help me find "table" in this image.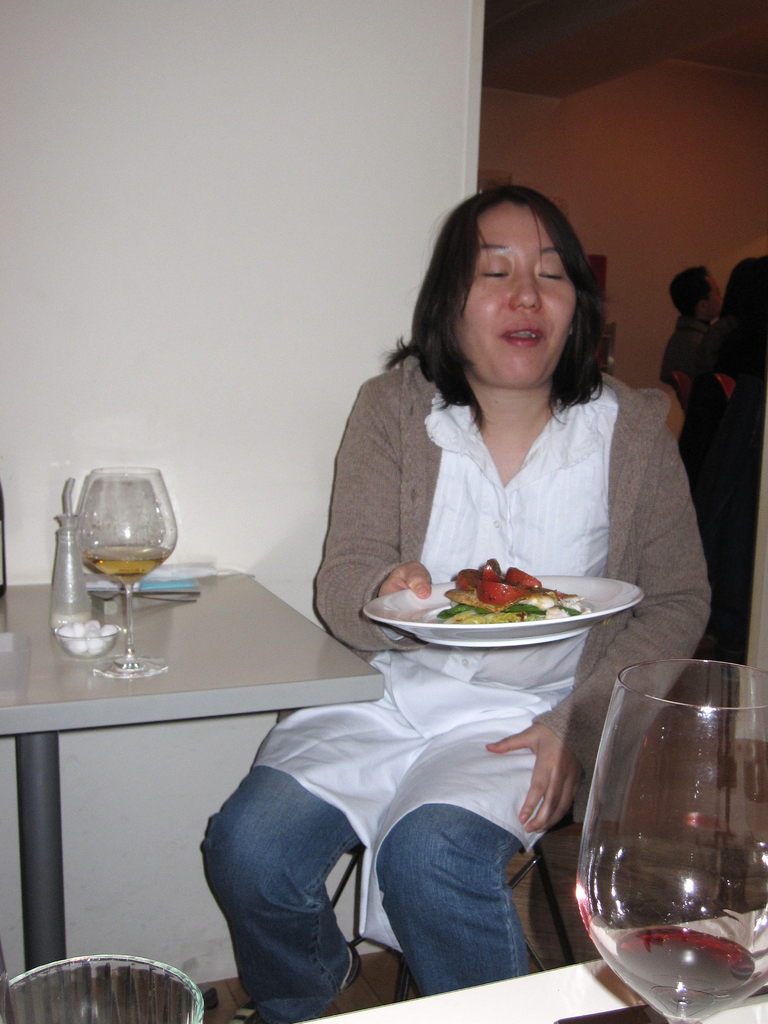
Found it: [x1=0, y1=555, x2=346, y2=996].
